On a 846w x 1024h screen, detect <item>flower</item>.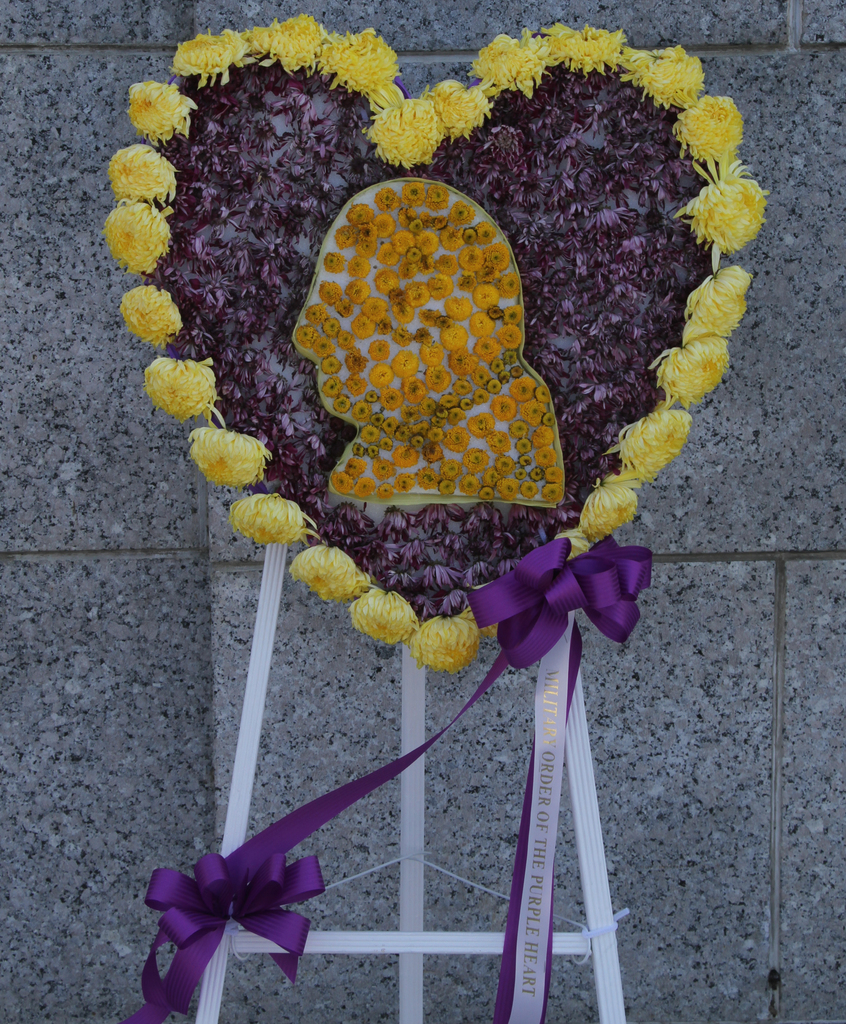
[x1=415, y1=81, x2=487, y2=148].
